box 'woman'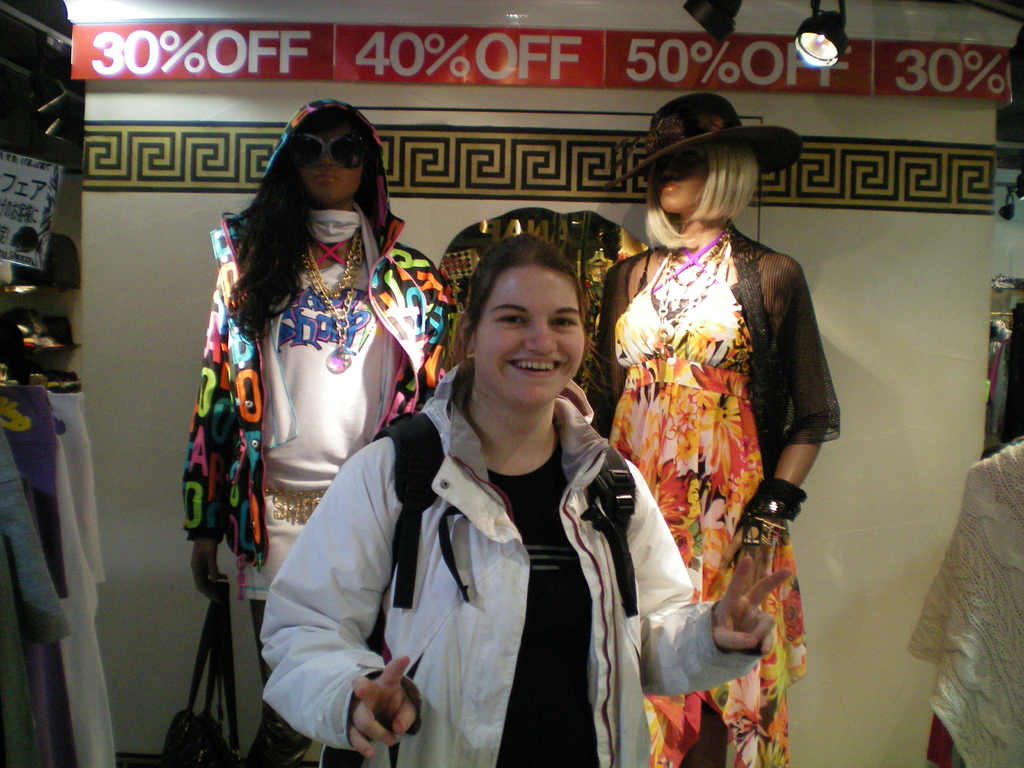
box=[582, 86, 852, 767]
